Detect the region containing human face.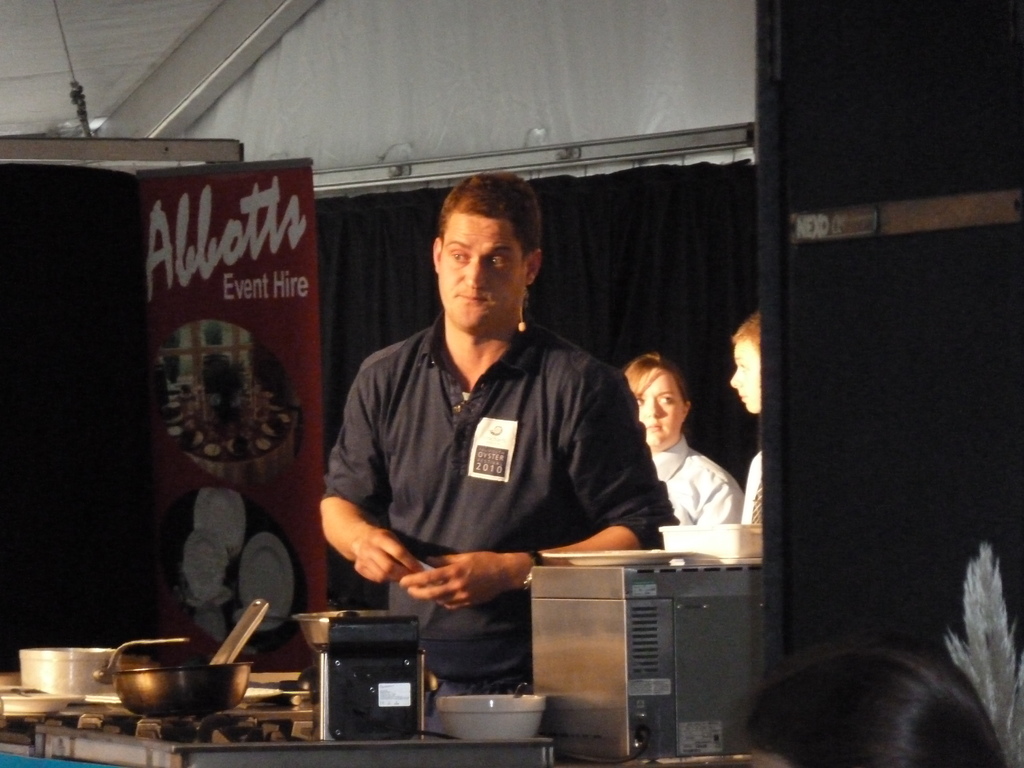
detection(636, 373, 684, 445).
